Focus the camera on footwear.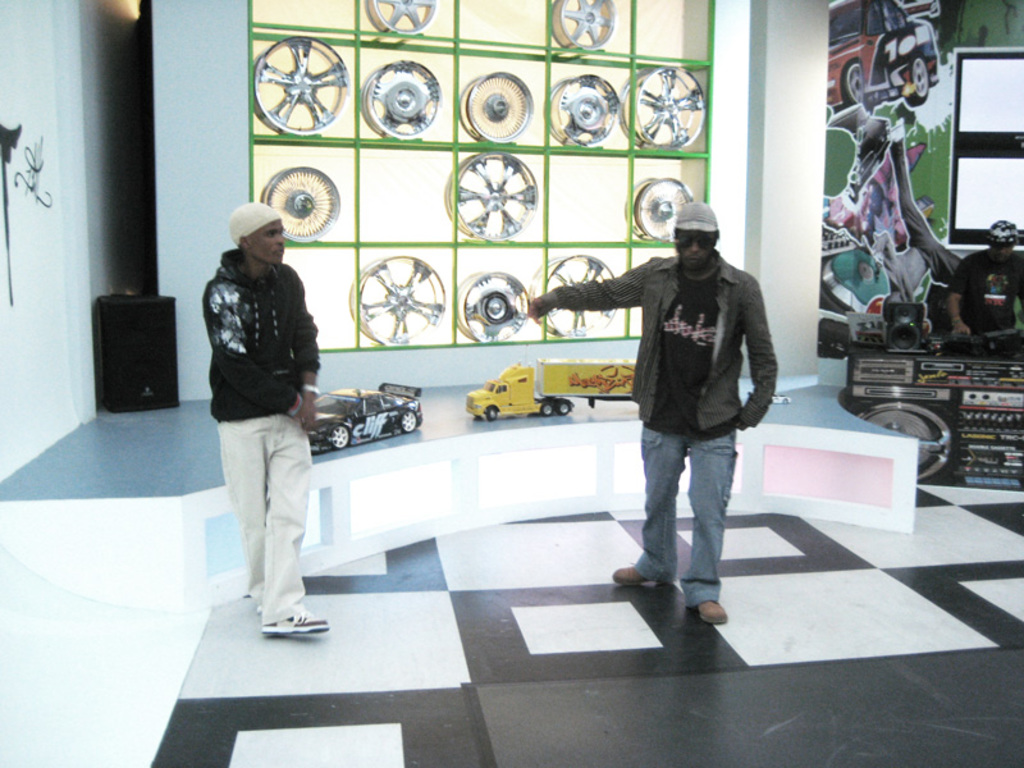
Focus region: box(695, 600, 730, 625).
